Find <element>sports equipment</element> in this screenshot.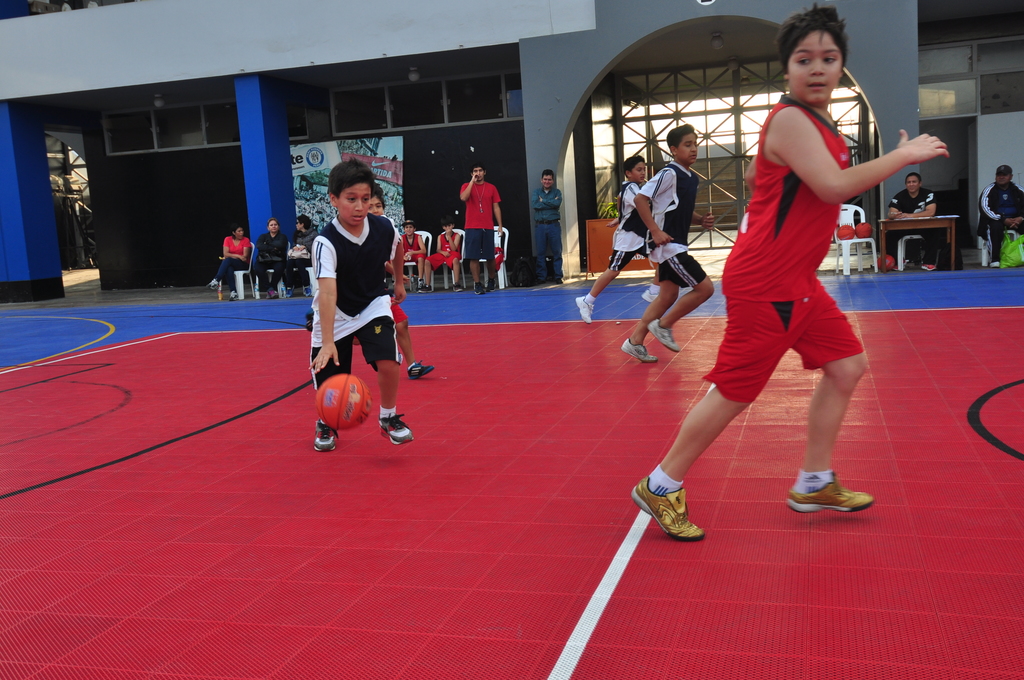
The bounding box for <element>sports equipment</element> is [x1=314, y1=420, x2=339, y2=455].
